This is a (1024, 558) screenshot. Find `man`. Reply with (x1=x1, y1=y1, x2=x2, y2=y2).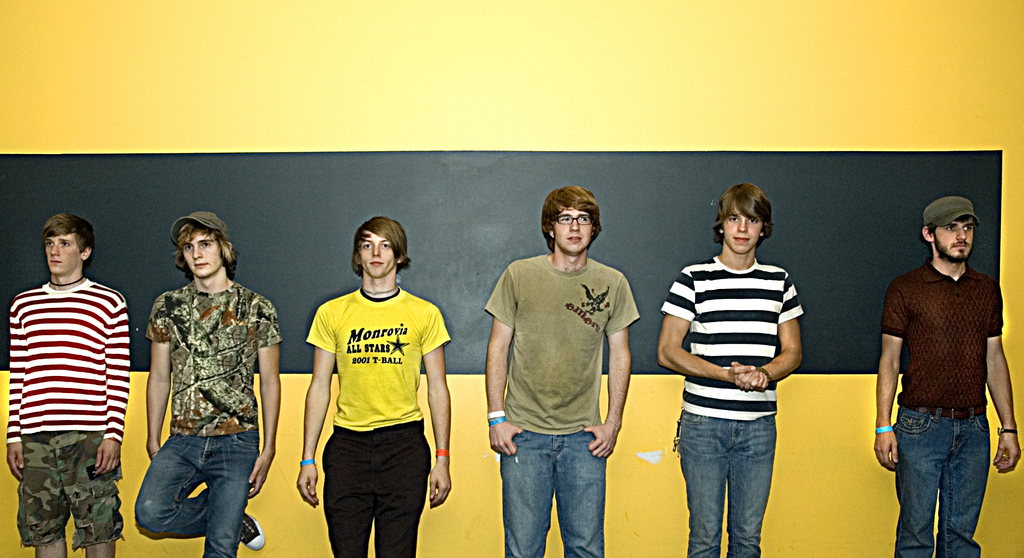
(x1=294, y1=214, x2=454, y2=557).
